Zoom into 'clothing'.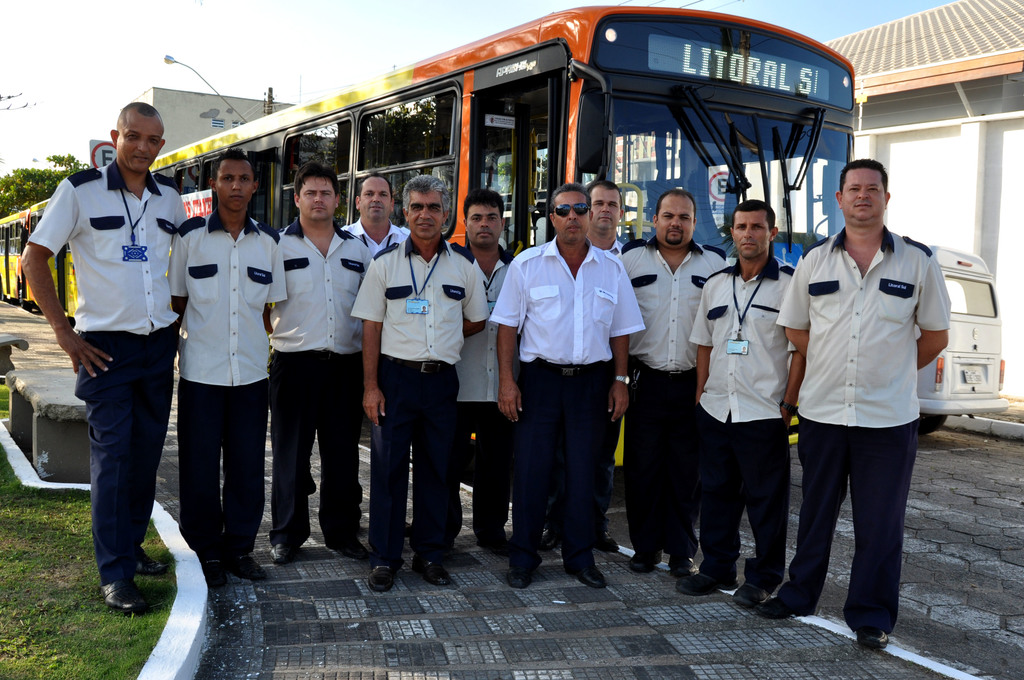
Zoom target: [349,230,489,555].
